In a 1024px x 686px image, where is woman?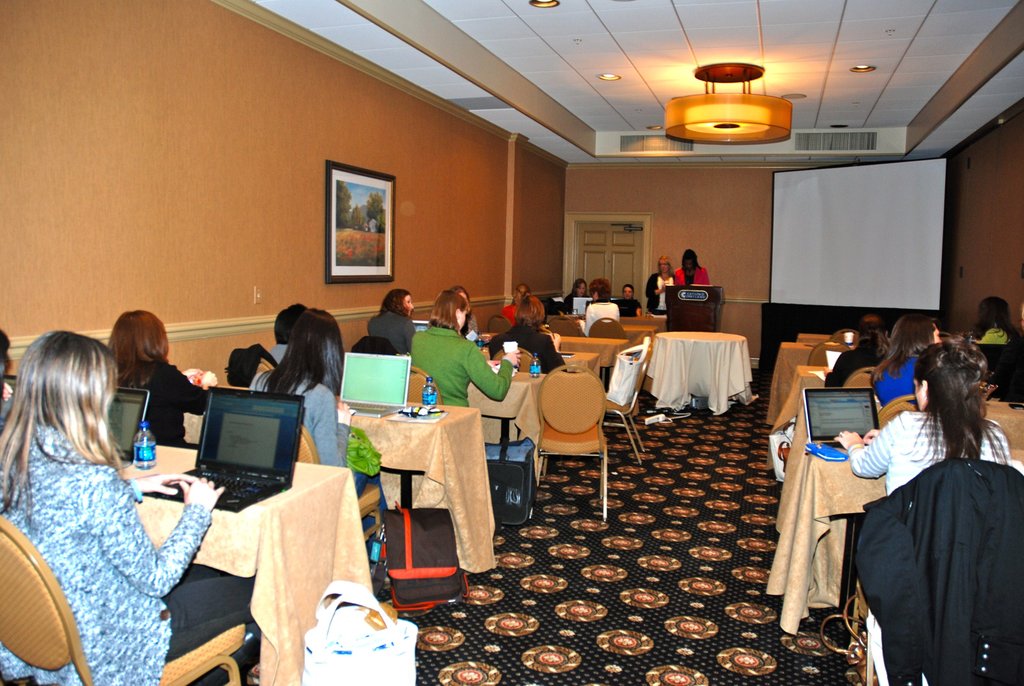
left=372, top=291, right=422, bottom=343.
